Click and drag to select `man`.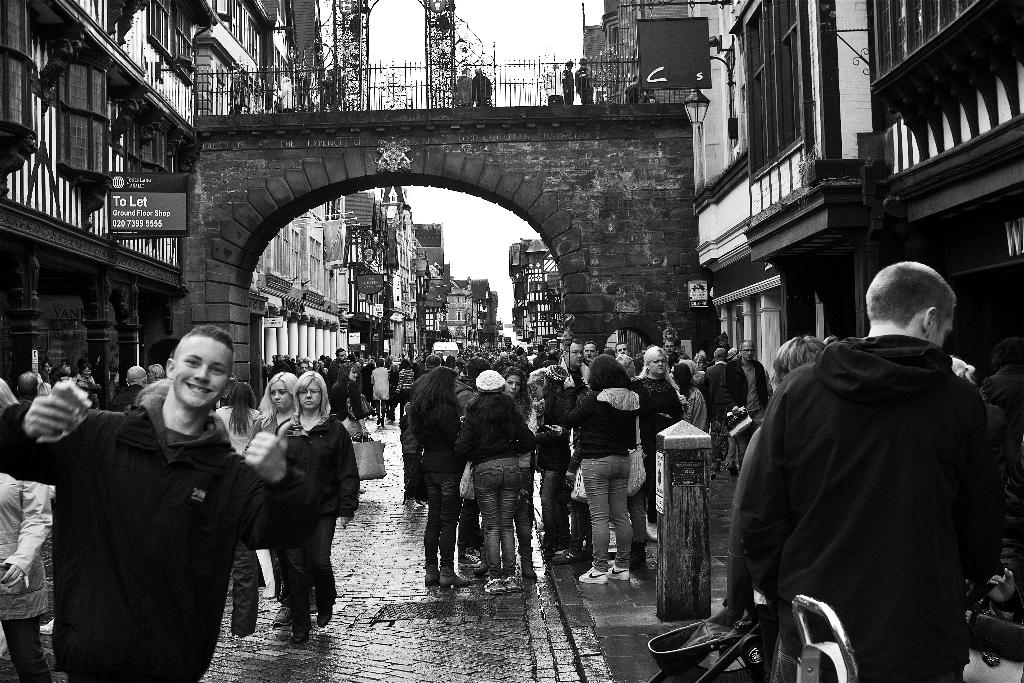
Selection: BBox(720, 338, 769, 472).
